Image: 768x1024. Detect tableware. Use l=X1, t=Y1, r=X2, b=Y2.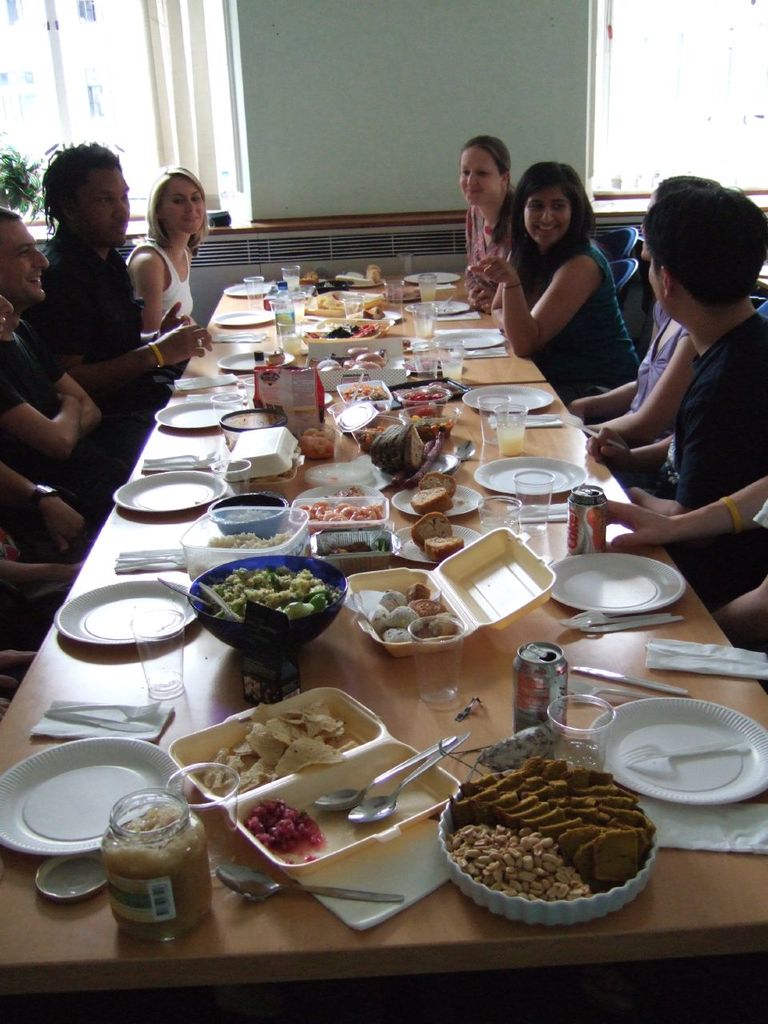
l=510, t=470, r=557, b=530.
